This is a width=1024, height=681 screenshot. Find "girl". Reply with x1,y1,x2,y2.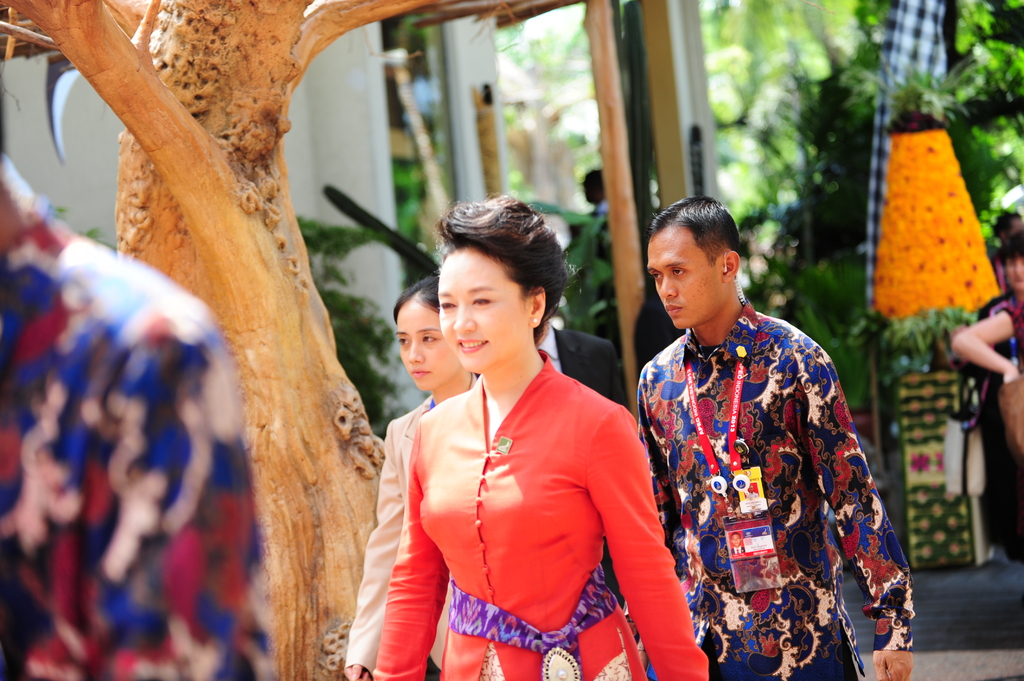
371,193,708,680.
